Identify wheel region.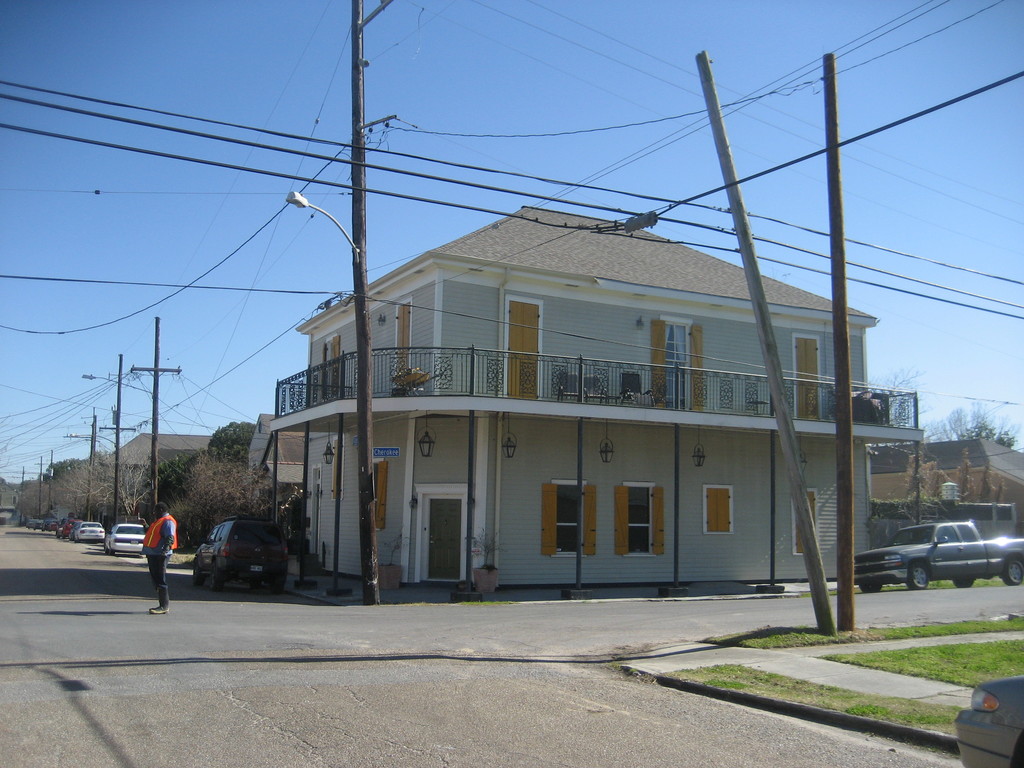
Region: crop(953, 577, 973, 587).
